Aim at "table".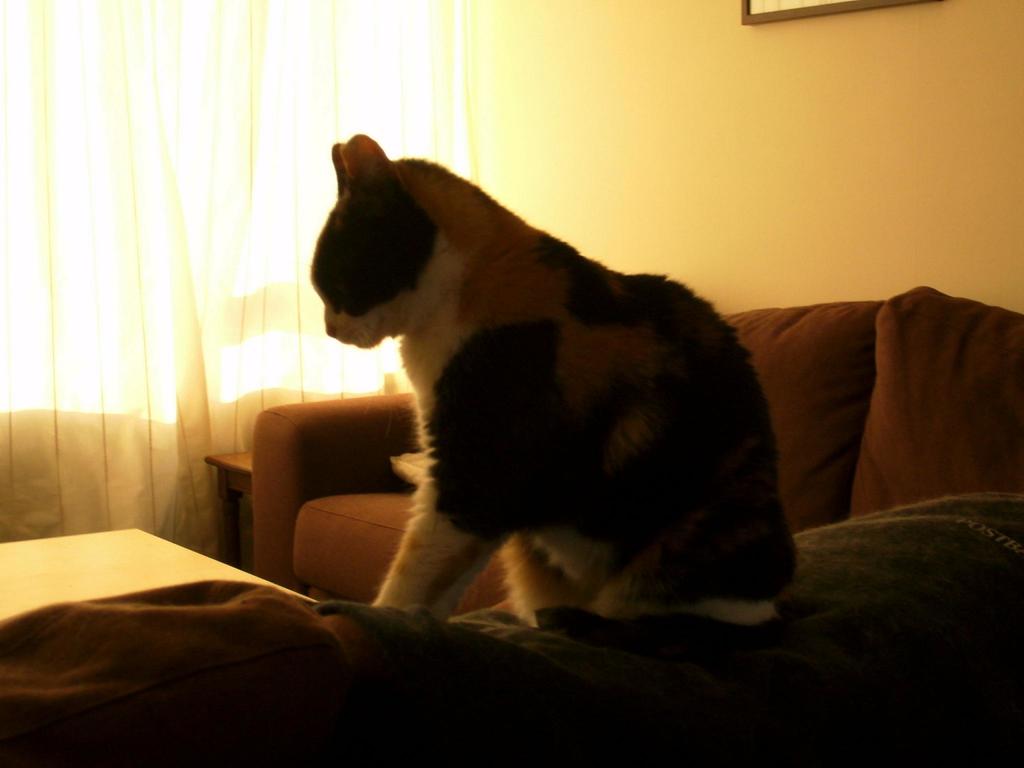
Aimed at region(0, 518, 373, 765).
